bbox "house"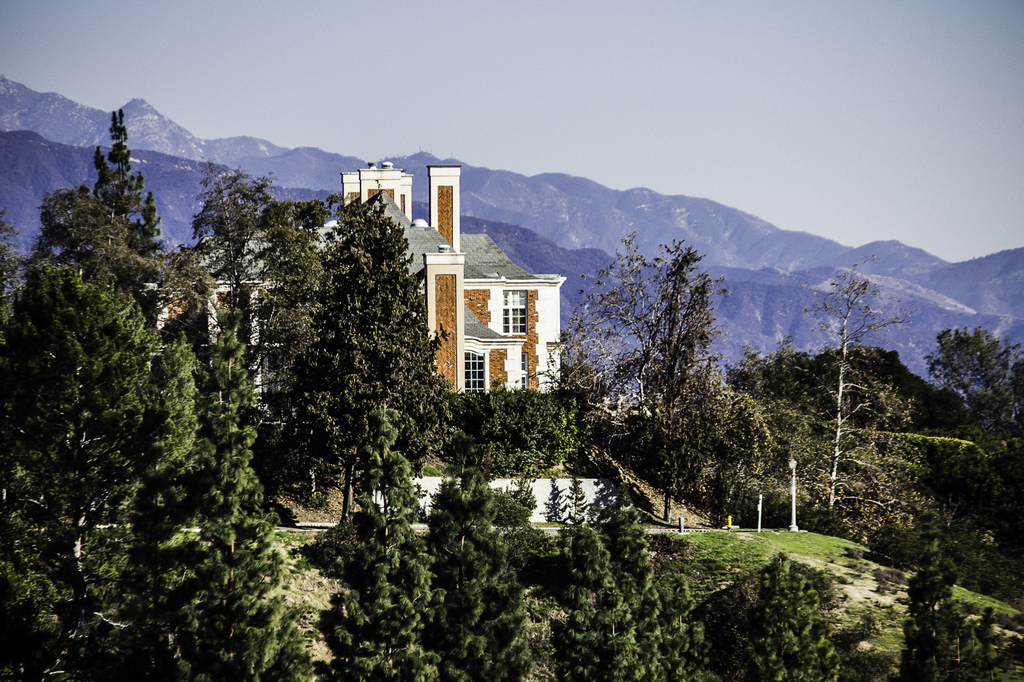
crop(136, 159, 572, 398)
